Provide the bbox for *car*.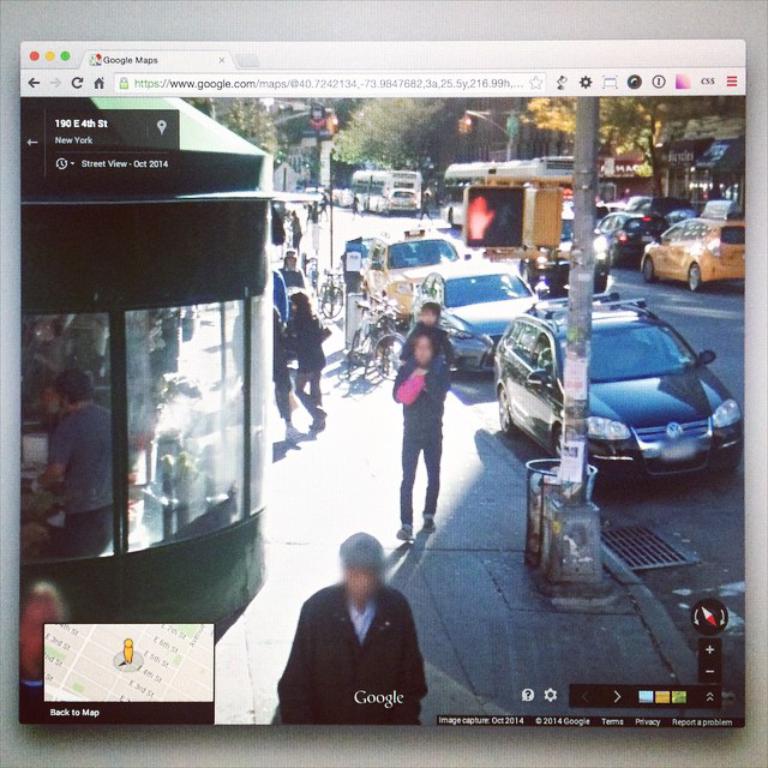
bbox=(594, 208, 660, 265).
